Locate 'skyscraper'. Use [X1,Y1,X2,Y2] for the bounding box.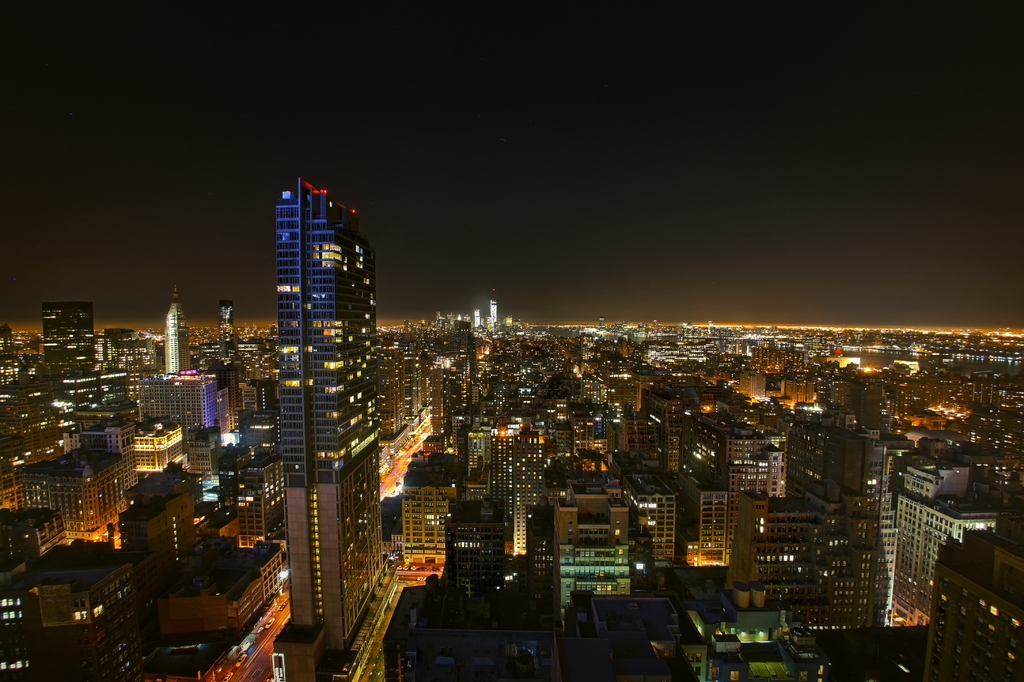
[883,468,1000,627].
